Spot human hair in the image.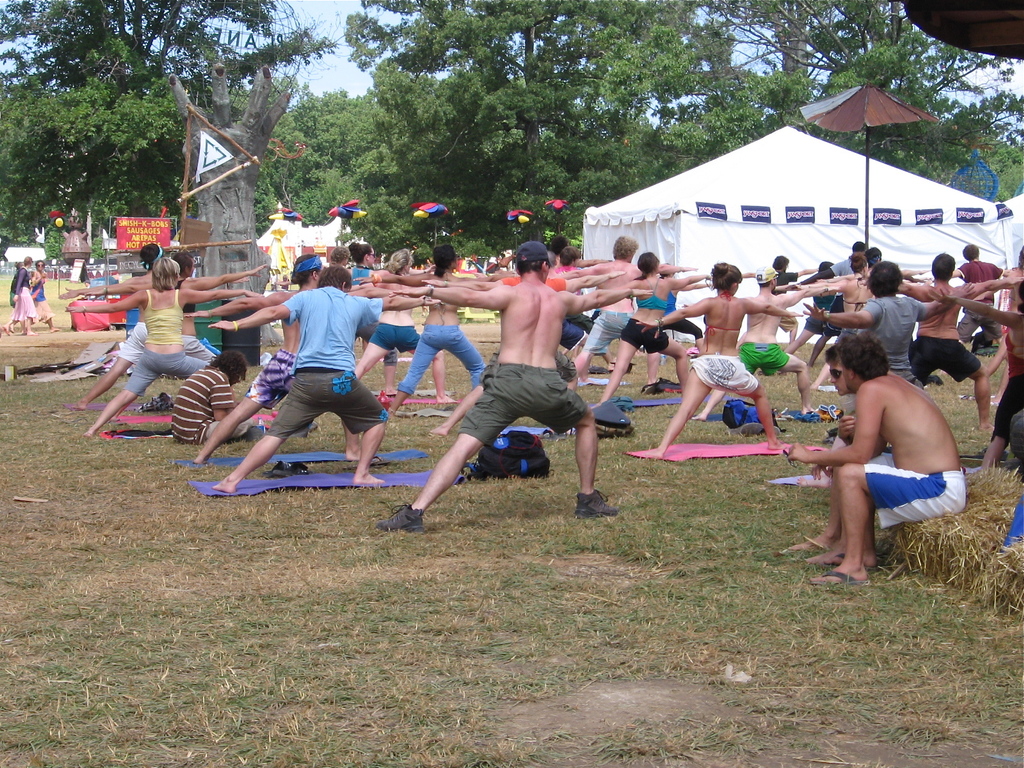
human hair found at (left=315, top=266, right=353, bottom=293).
